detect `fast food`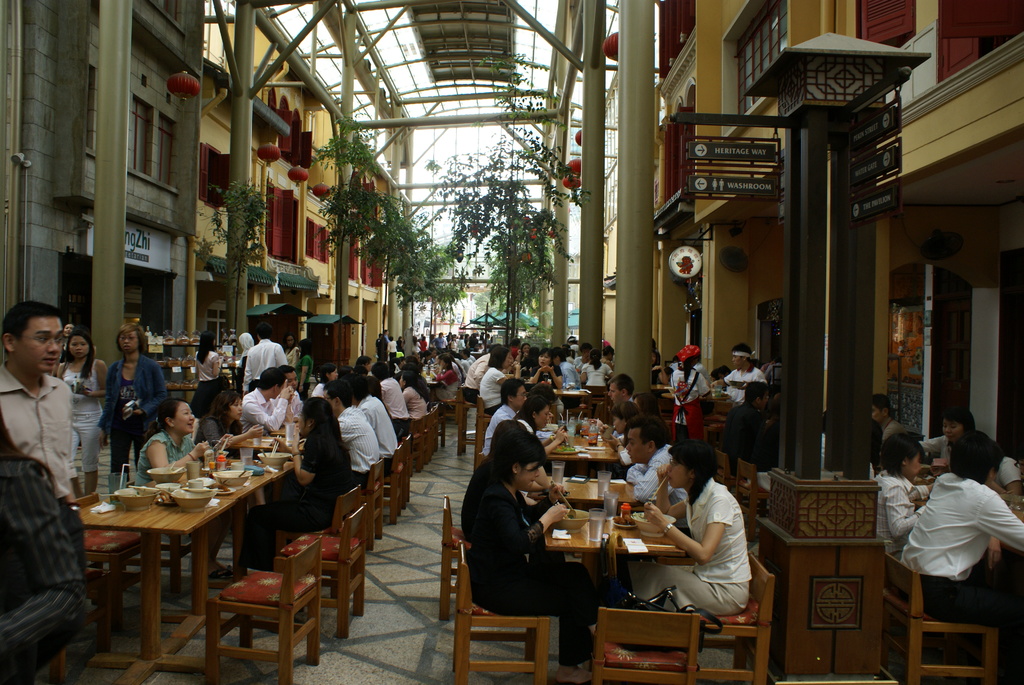
608,517,638,531
